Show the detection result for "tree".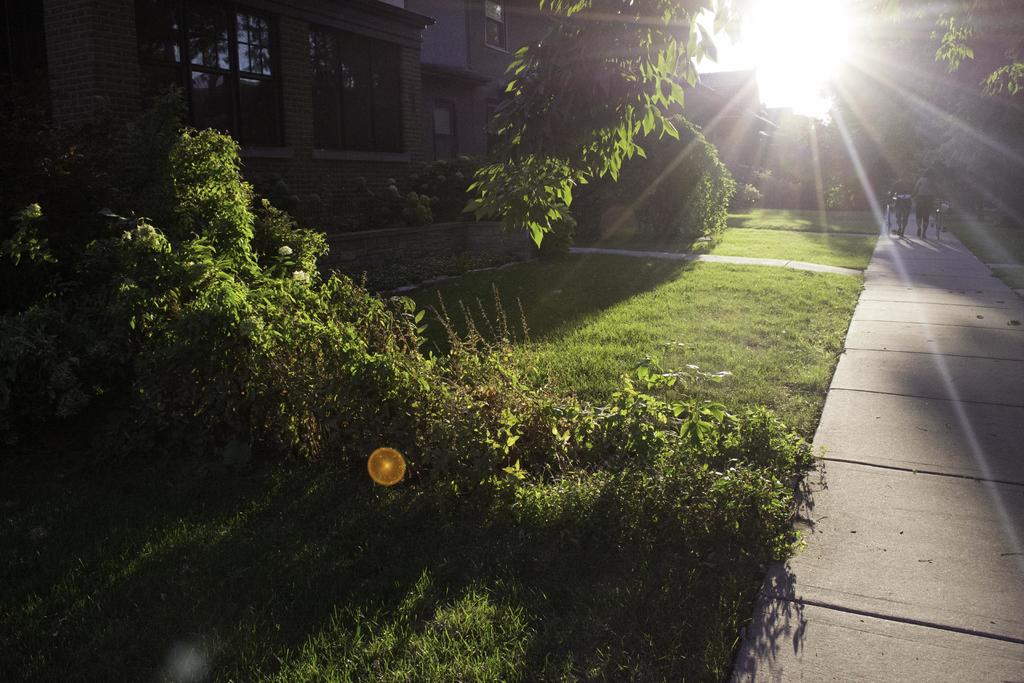
(x1=791, y1=114, x2=840, y2=206).
